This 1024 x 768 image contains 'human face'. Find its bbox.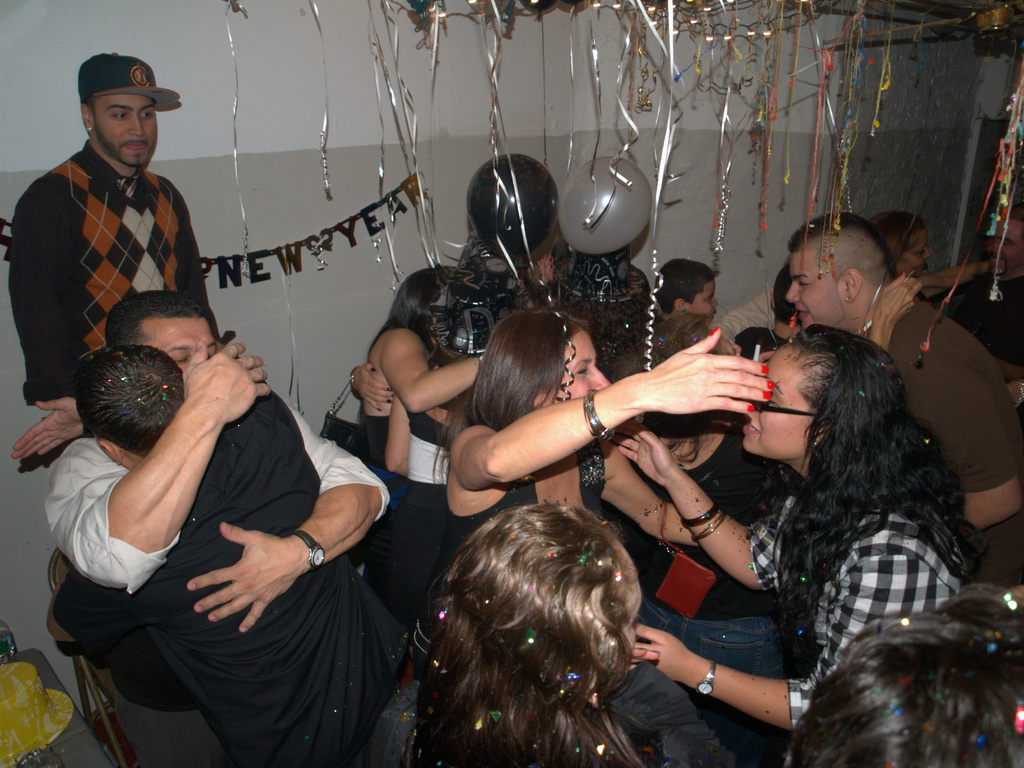
select_region(547, 325, 612, 411).
